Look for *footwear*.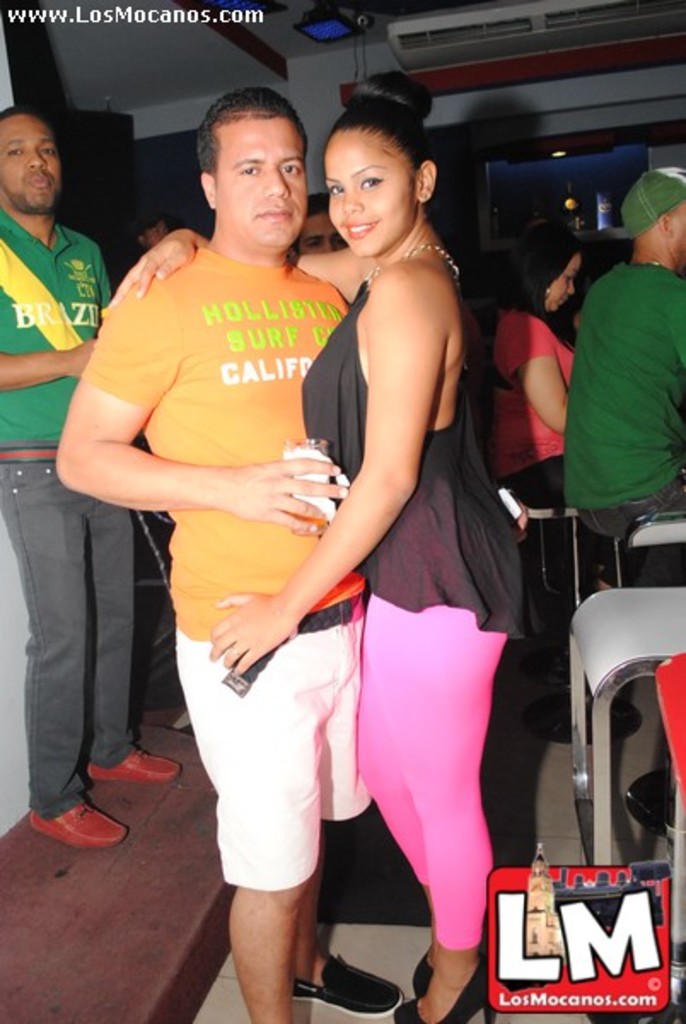
Found: <region>396, 968, 498, 1022</region>.
